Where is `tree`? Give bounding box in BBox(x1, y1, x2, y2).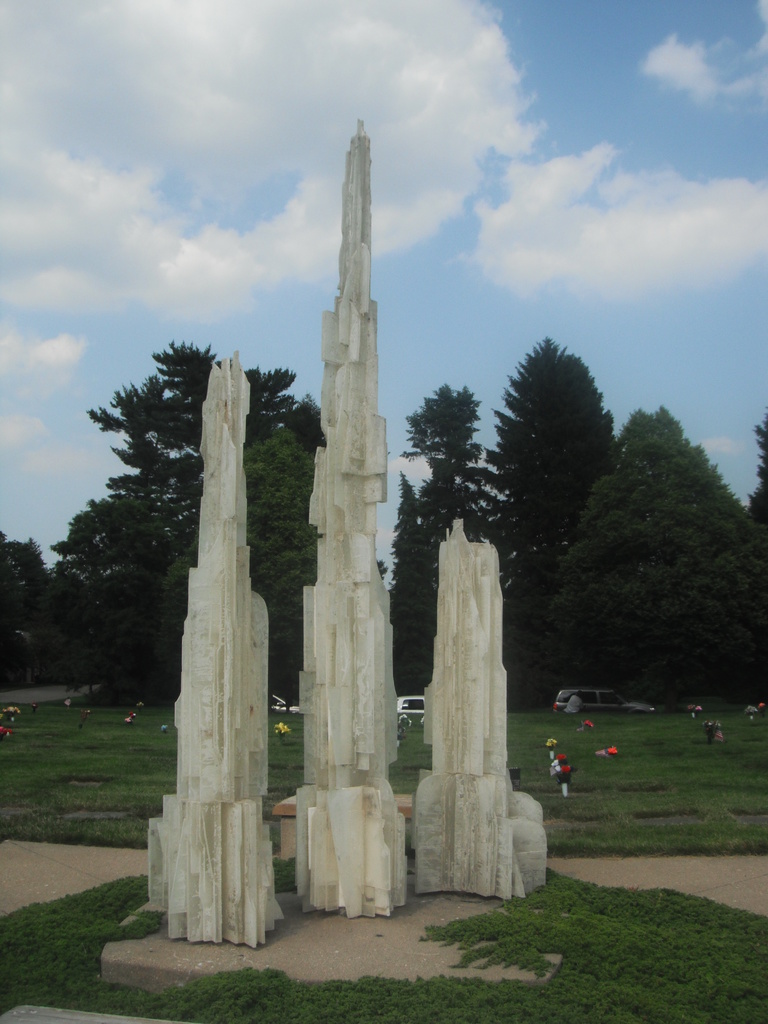
BBox(537, 404, 767, 707).
